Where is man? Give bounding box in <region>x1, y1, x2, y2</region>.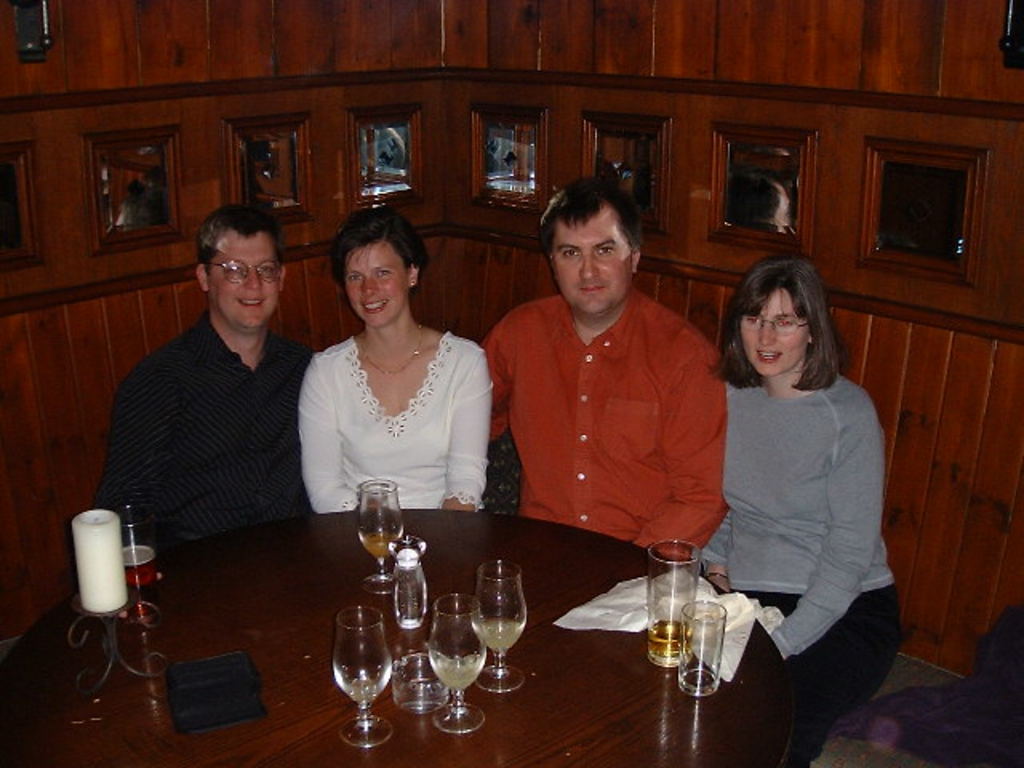
<region>478, 187, 726, 555</region>.
